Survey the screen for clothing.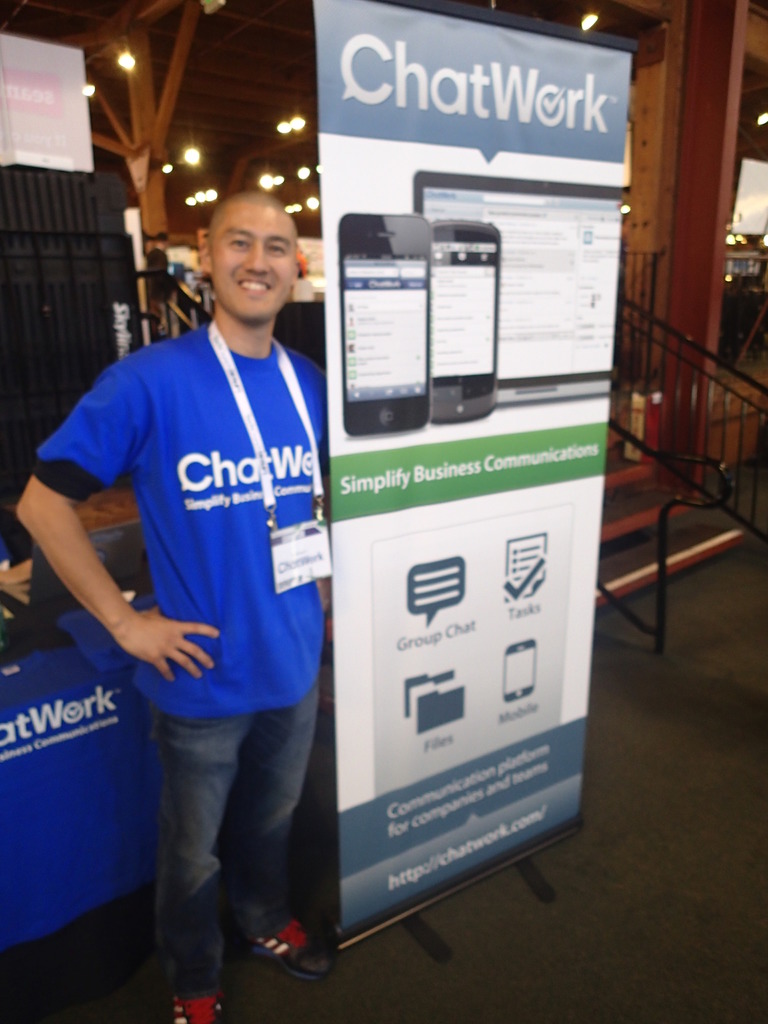
Survey found: (left=130, top=246, right=175, bottom=337).
